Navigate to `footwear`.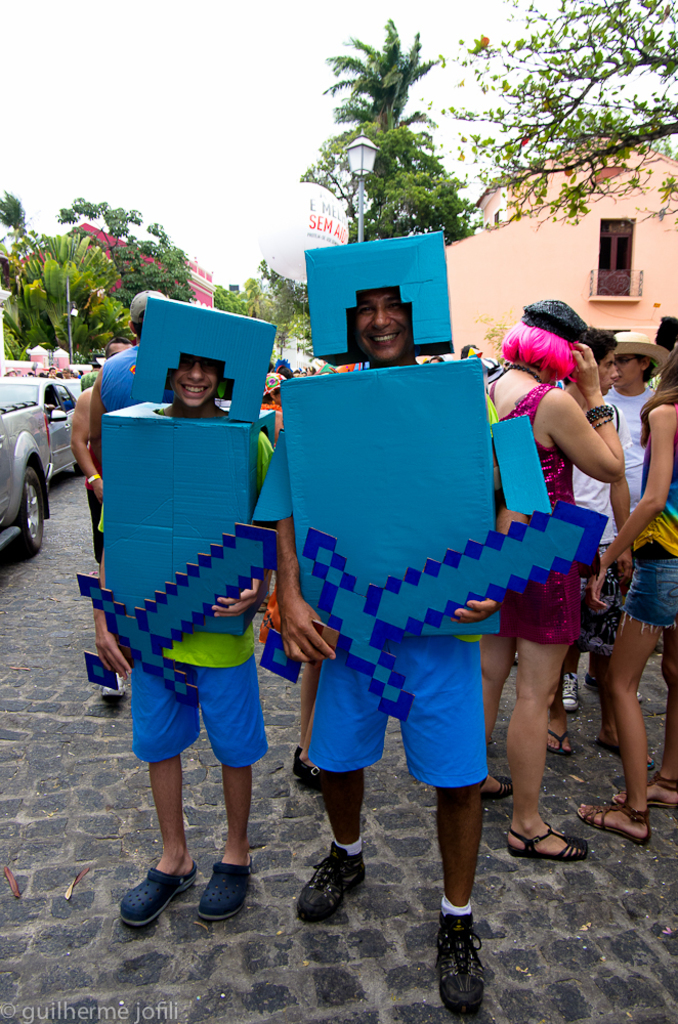
Navigation target: Rect(431, 927, 495, 1011).
